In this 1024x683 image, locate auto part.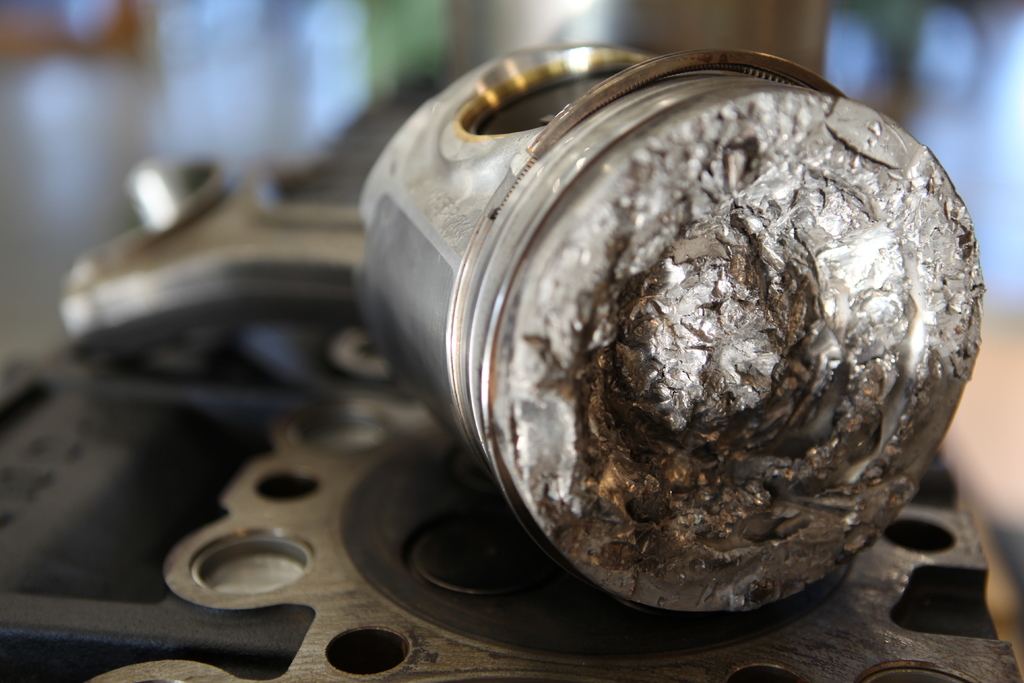
Bounding box: <bbox>154, 56, 1003, 612</bbox>.
